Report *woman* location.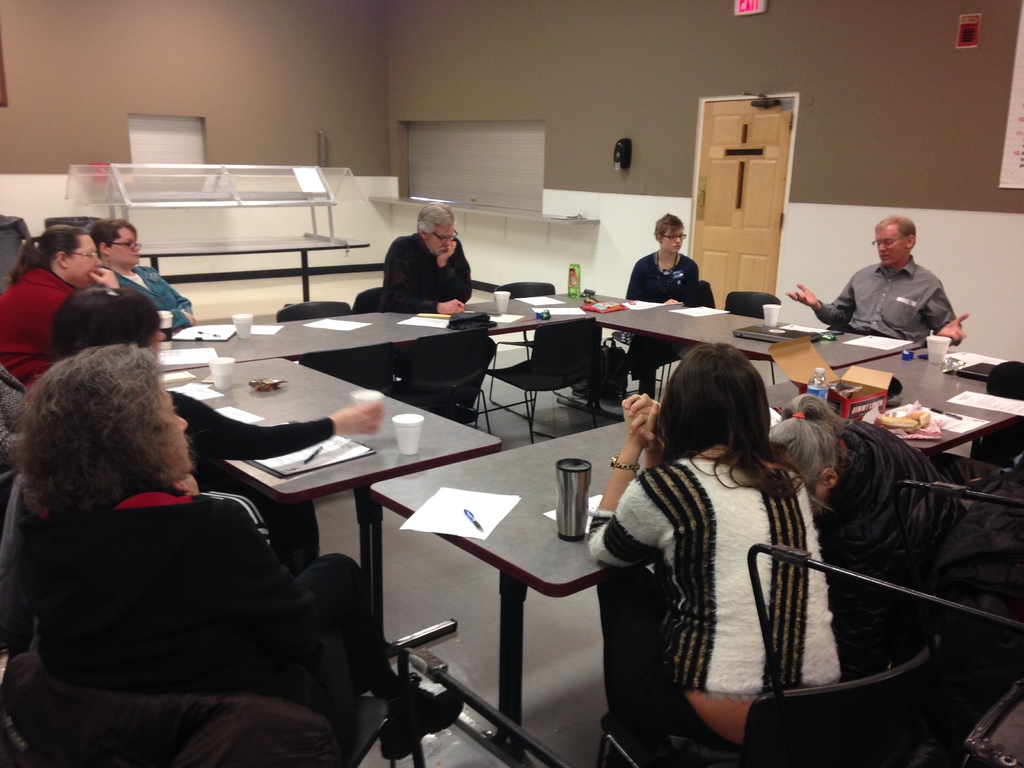
Report: <region>88, 221, 188, 326</region>.
